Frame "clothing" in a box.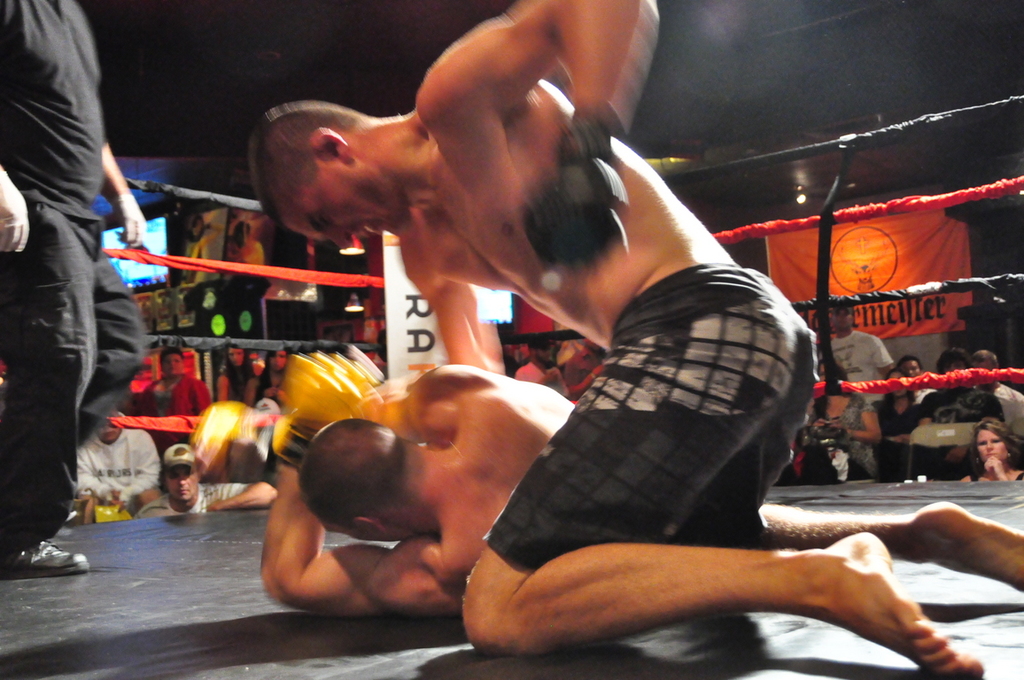
select_region(923, 388, 998, 430).
